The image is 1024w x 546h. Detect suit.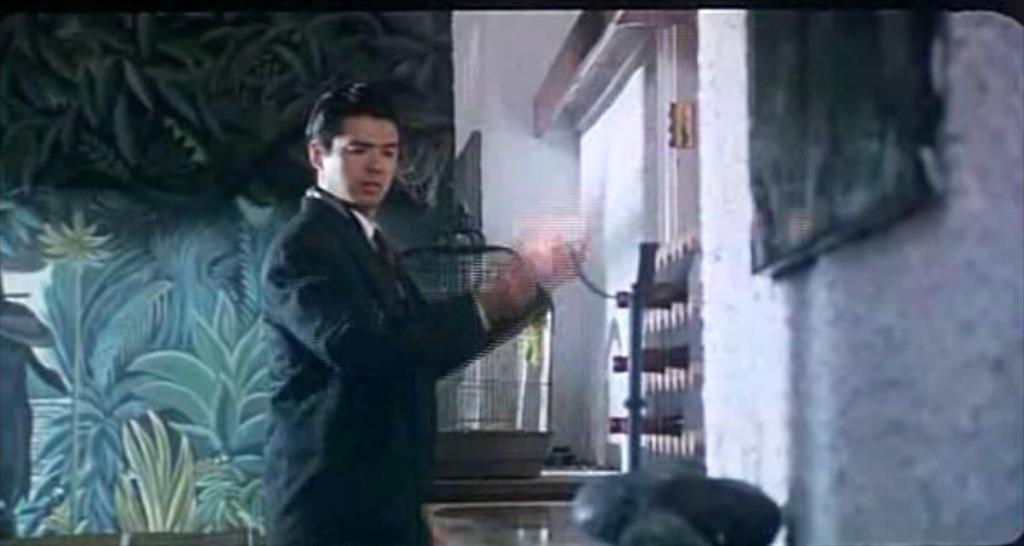
Detection: (x1=229, y1=93, x2=493, y2=545).
